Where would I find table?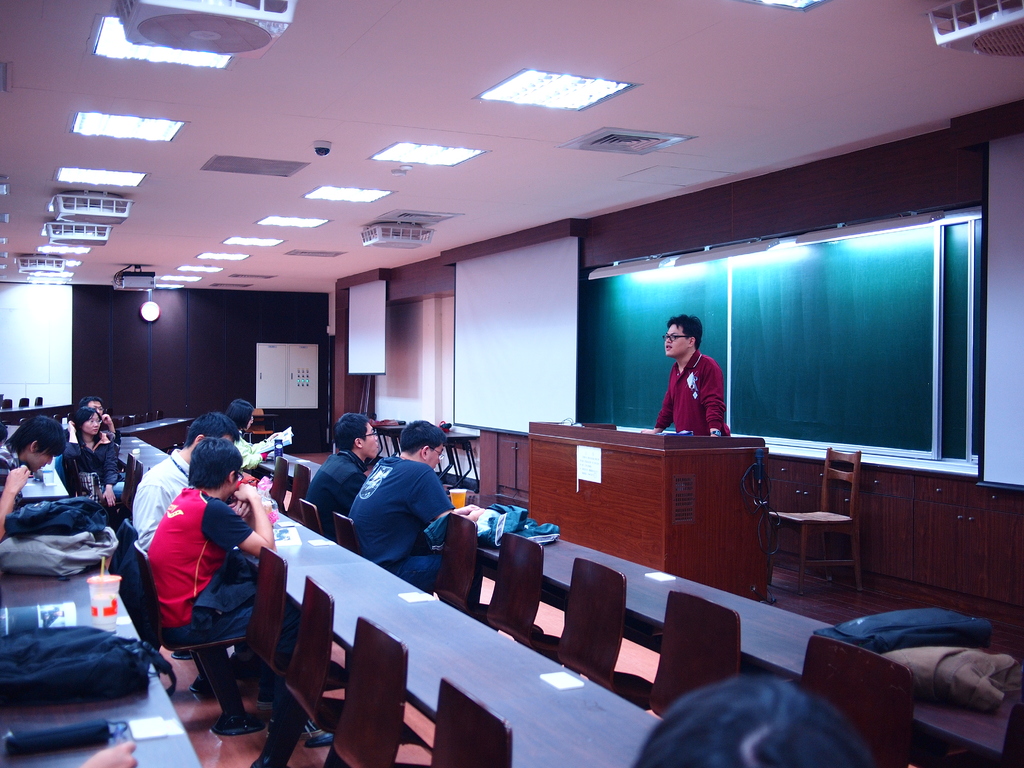
At bbox(531, 417, 766, 595).
